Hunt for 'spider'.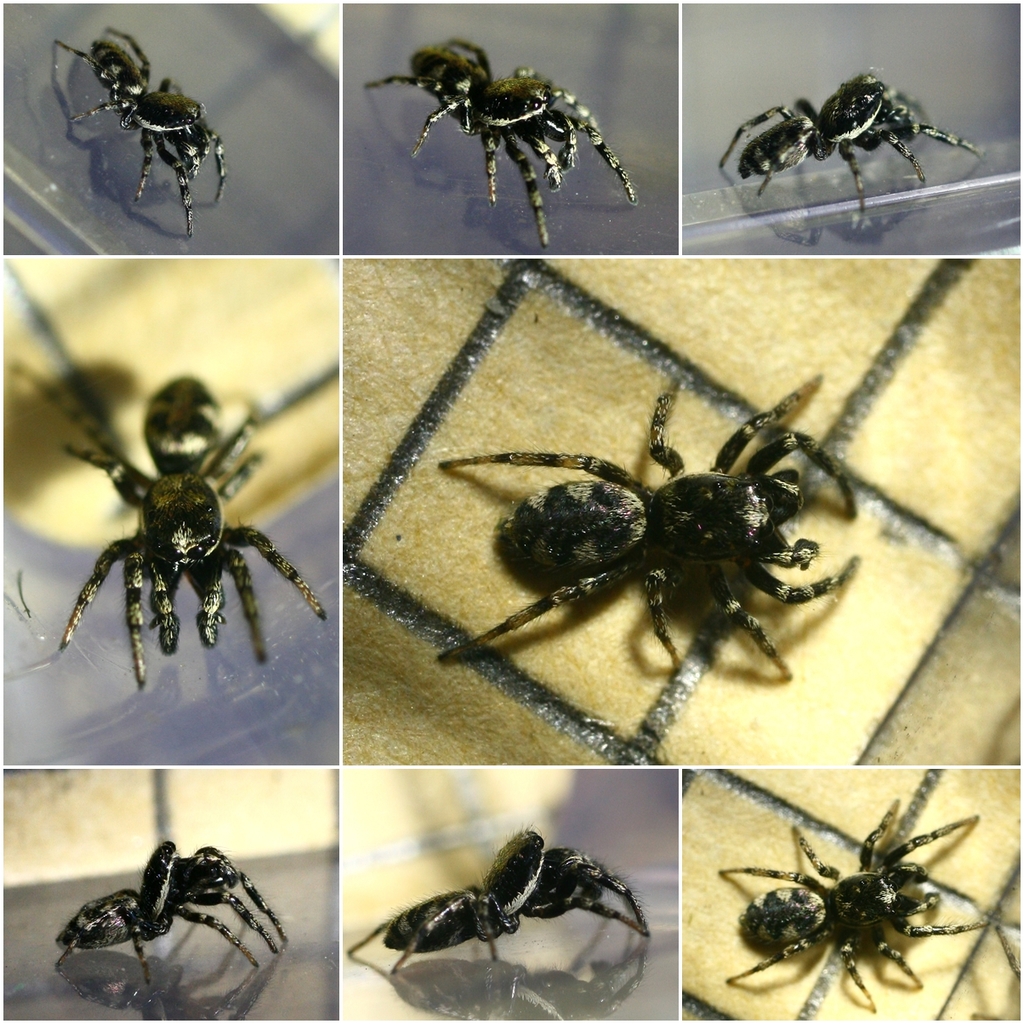
Hunted down at {"left": 54, "top": 838, "right": 296, "bottom": 986}.
